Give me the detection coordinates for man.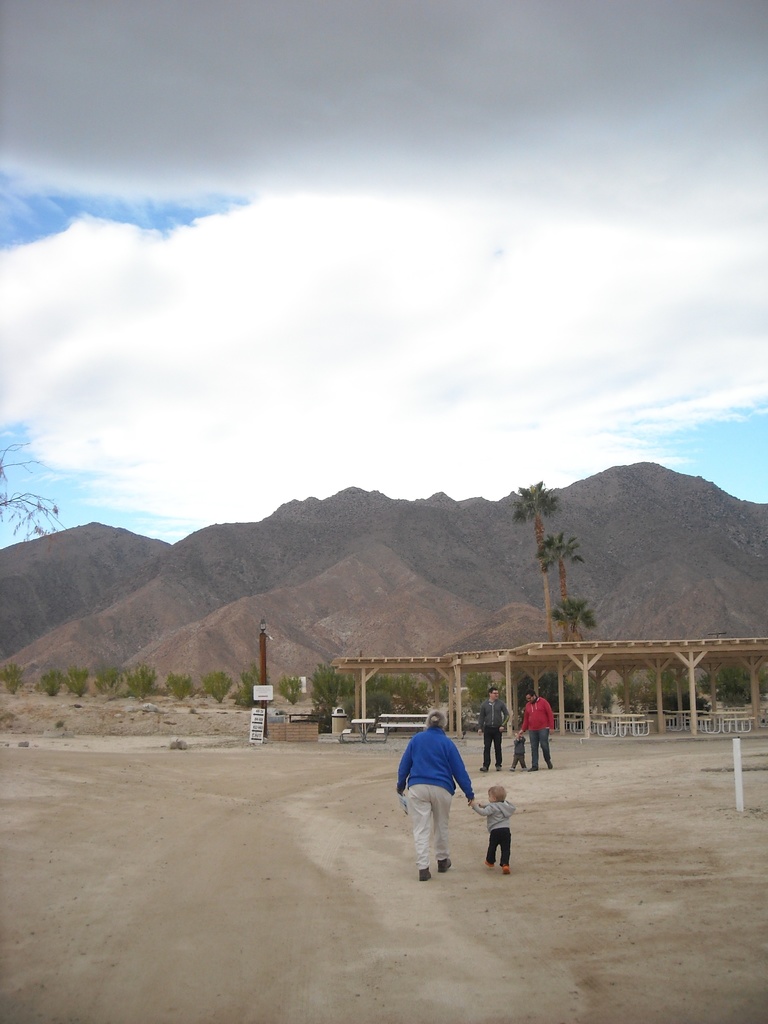
BBox(520, 687, 554, 780).
